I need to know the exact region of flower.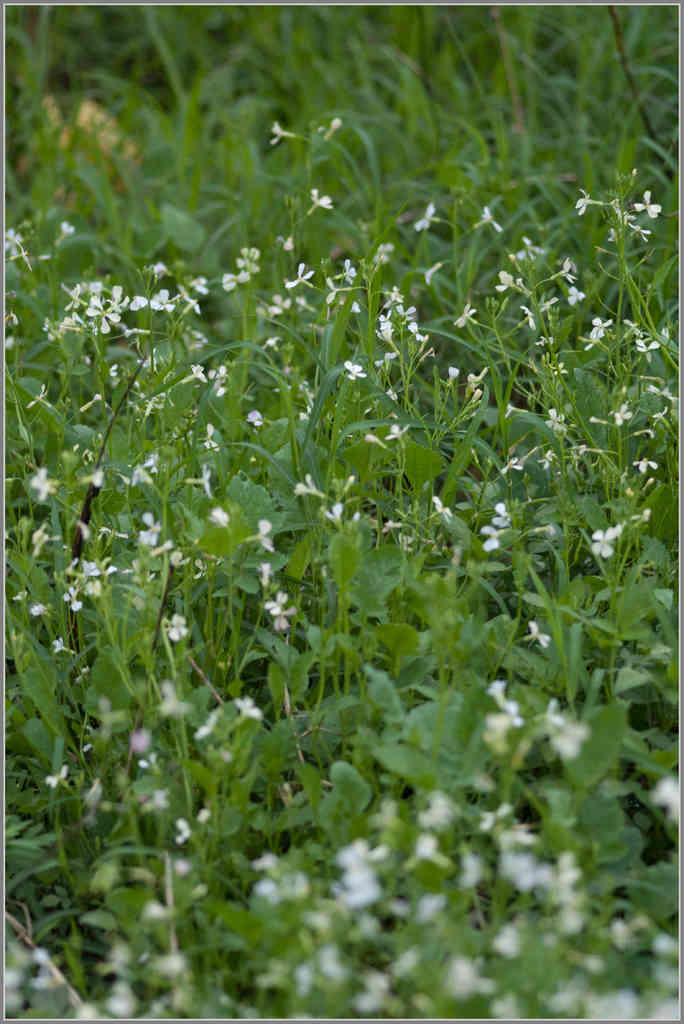
Region: <region>136, 513, 166, 543</region>.
